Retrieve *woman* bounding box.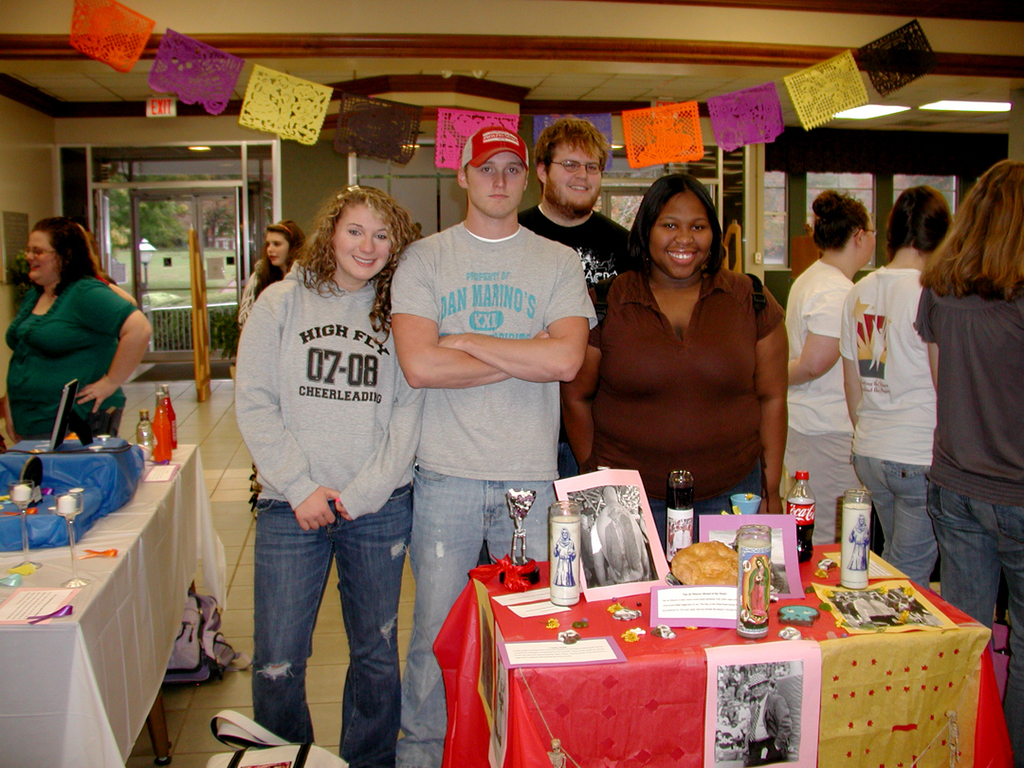
Bounding box: (left=782, top=188, right=876, bottom=543).
